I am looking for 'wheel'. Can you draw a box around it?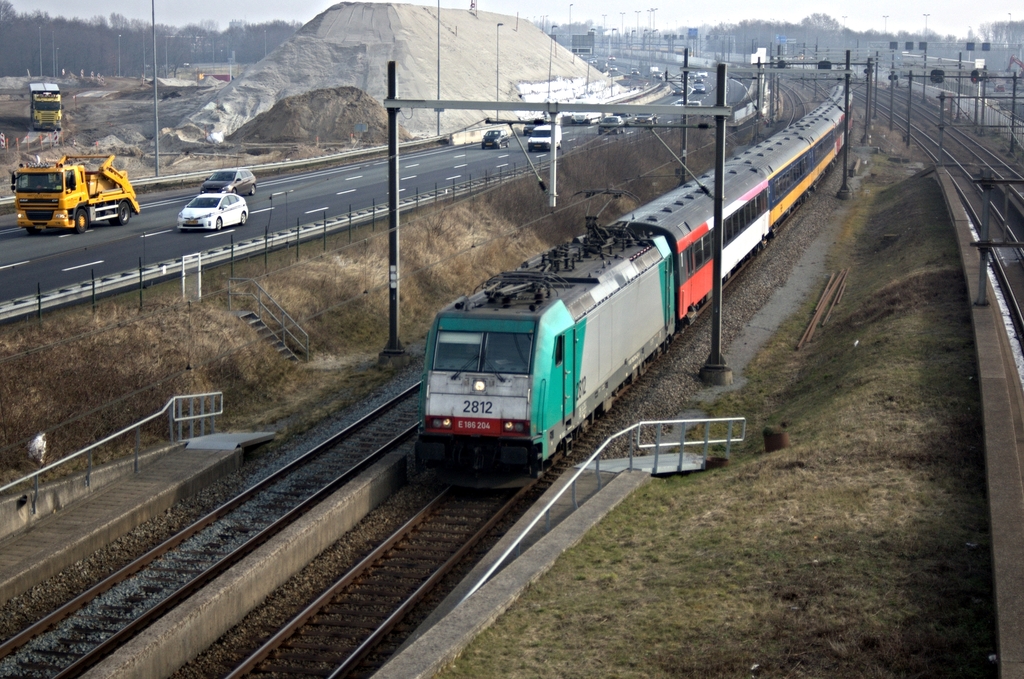
Sure, the bounding box is crop(213, 216, 226, 233).
